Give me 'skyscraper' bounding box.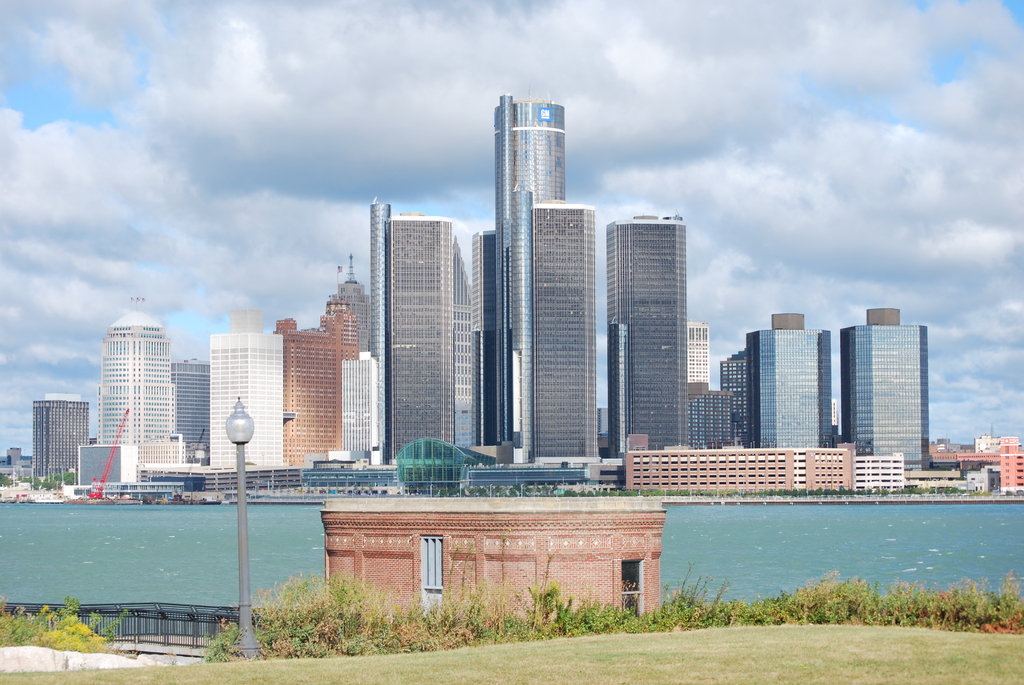
676, 321, 715, 386.
